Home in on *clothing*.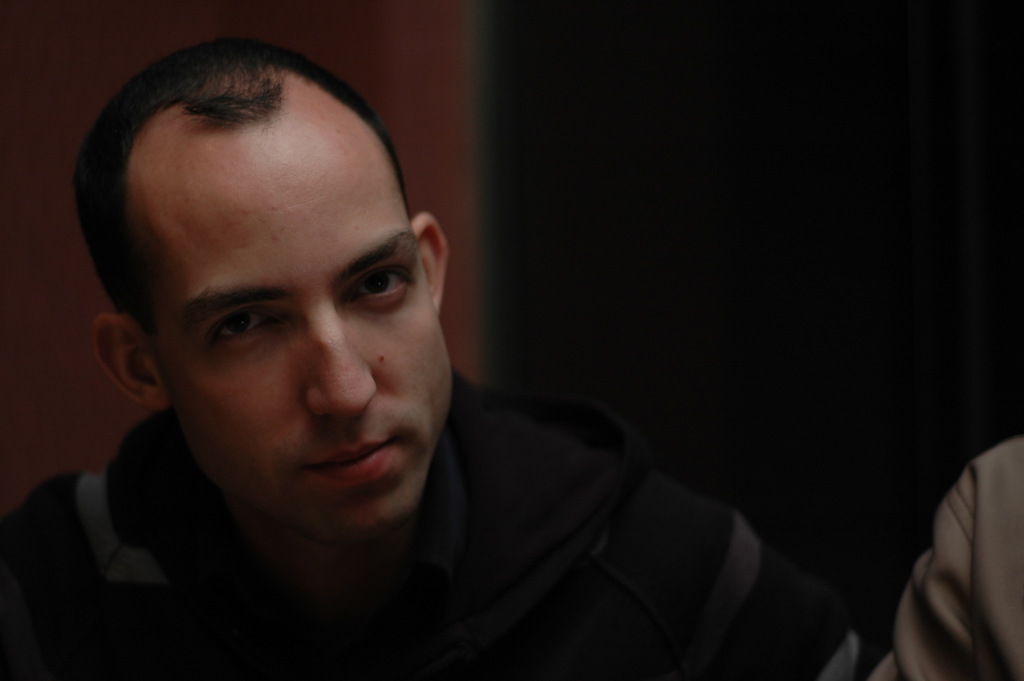
Homed in at x1=879 y1=433 x2=1023 y2=680.
